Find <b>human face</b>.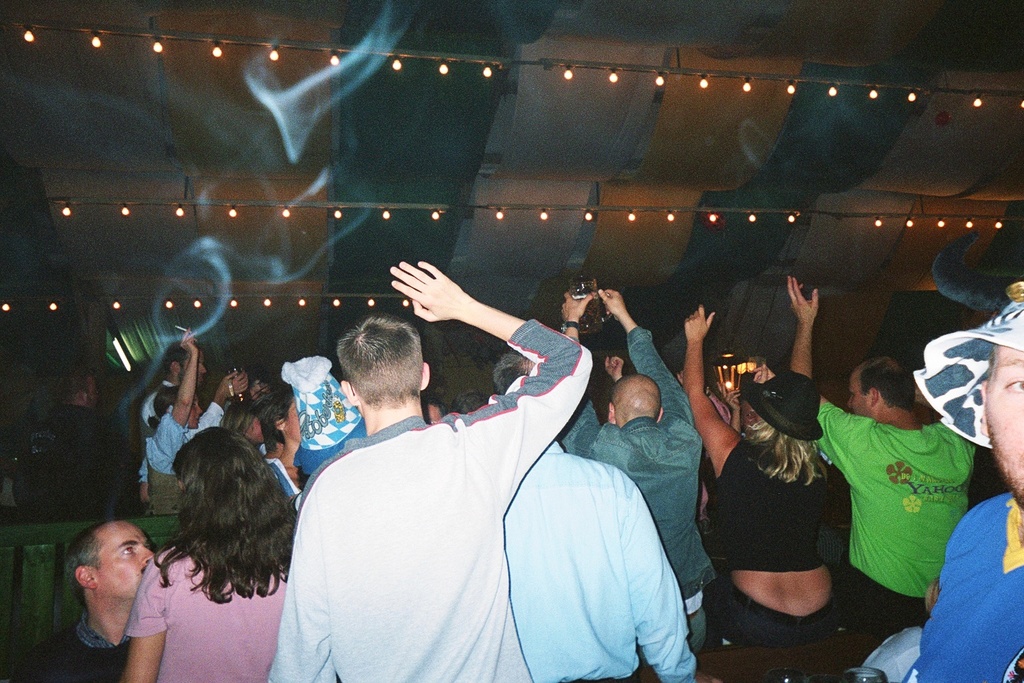
98,527,159,600.
